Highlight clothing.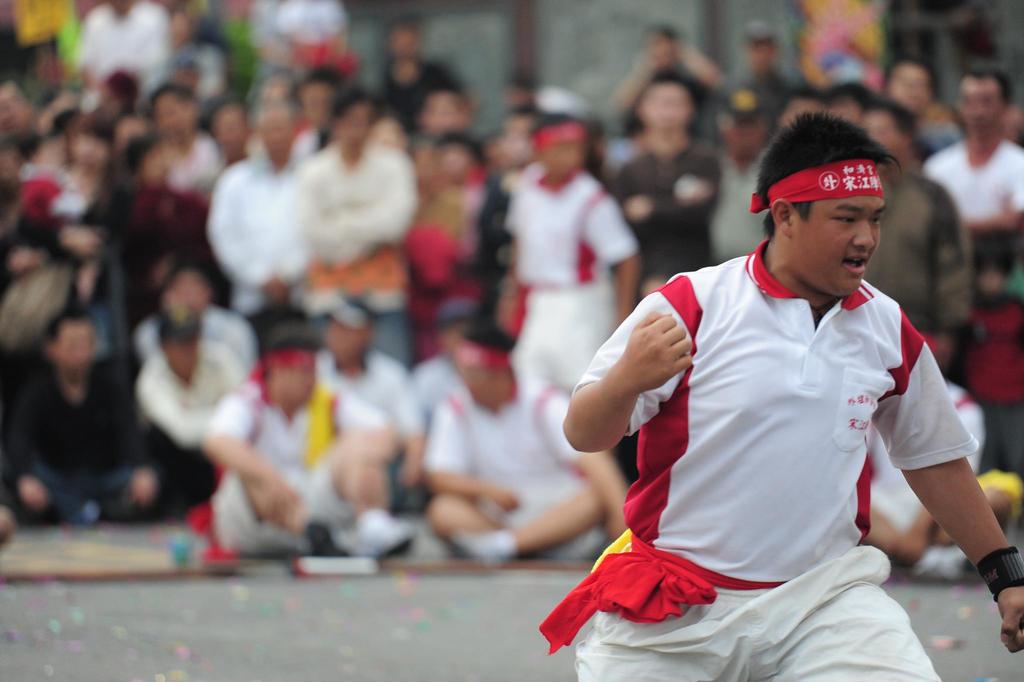
Highlighted region: 865:374:996:527.
